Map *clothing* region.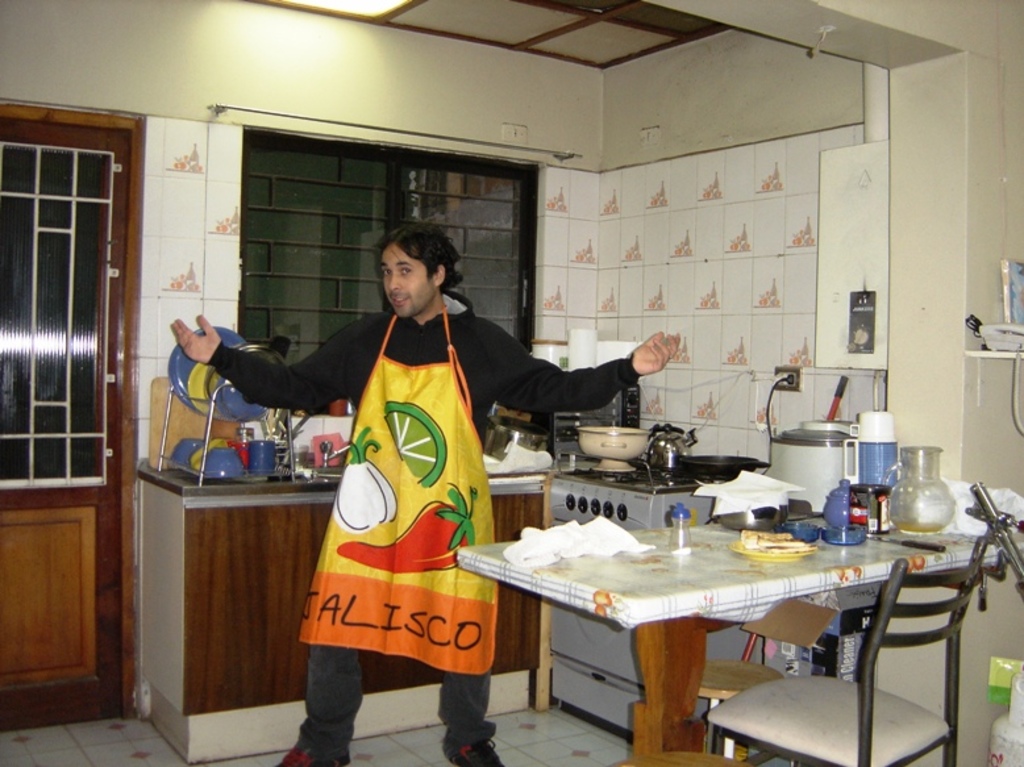
Mapped to {"x1": 207, "y1": 285, "x2": 646, "y2": 759}.
